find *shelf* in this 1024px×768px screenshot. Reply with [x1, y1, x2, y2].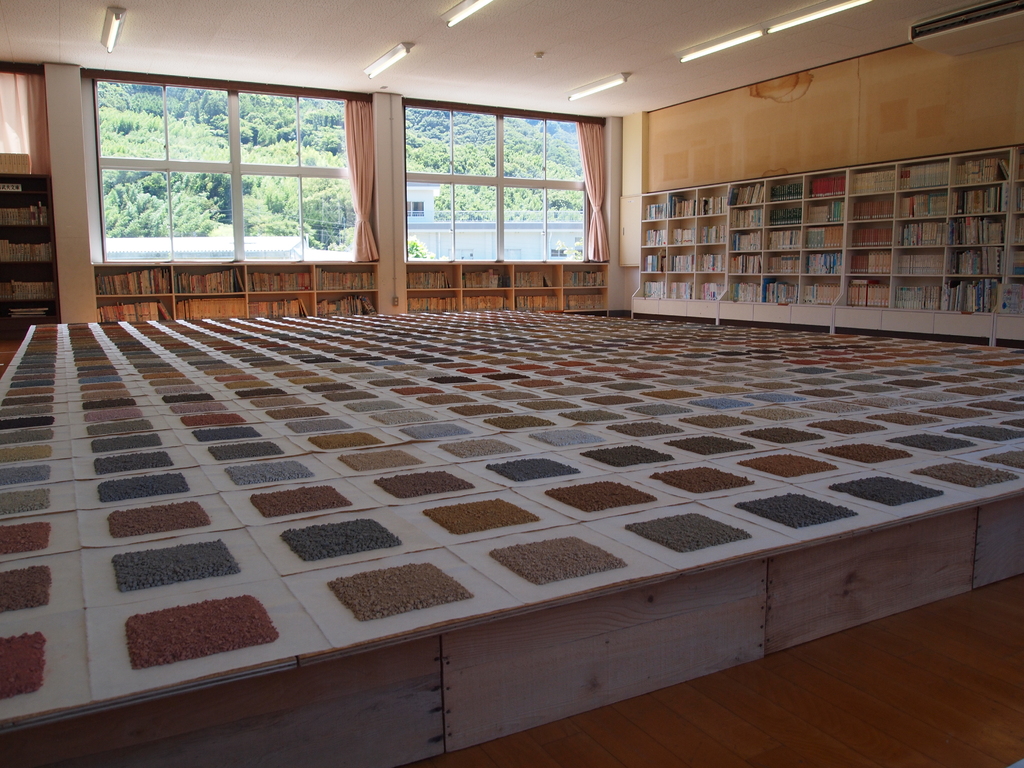
[406, 262, 619, 318].
